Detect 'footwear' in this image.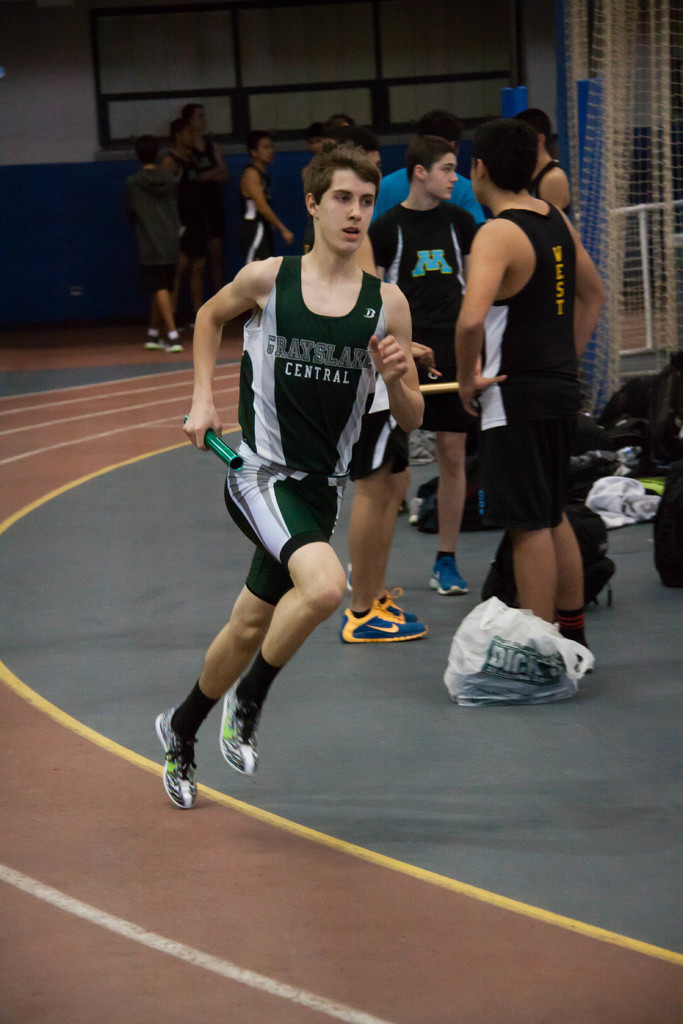
Detection: 336/593/427/657.
